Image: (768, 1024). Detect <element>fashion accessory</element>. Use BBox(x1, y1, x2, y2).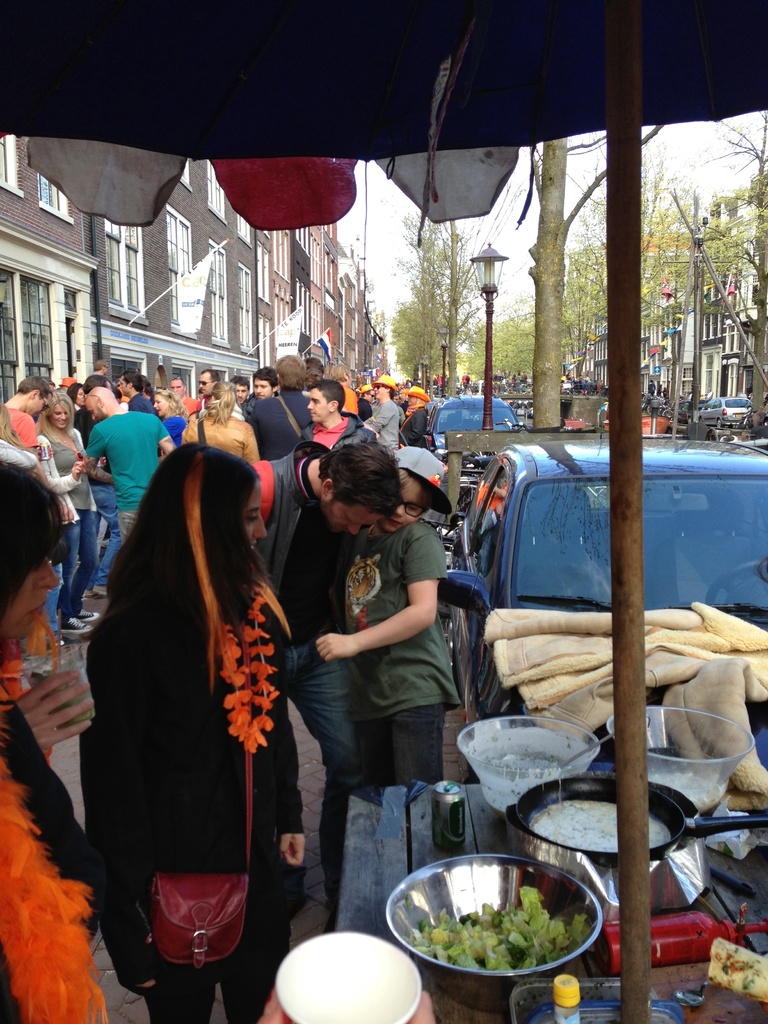
BBox(60, 617, 92, 633).
